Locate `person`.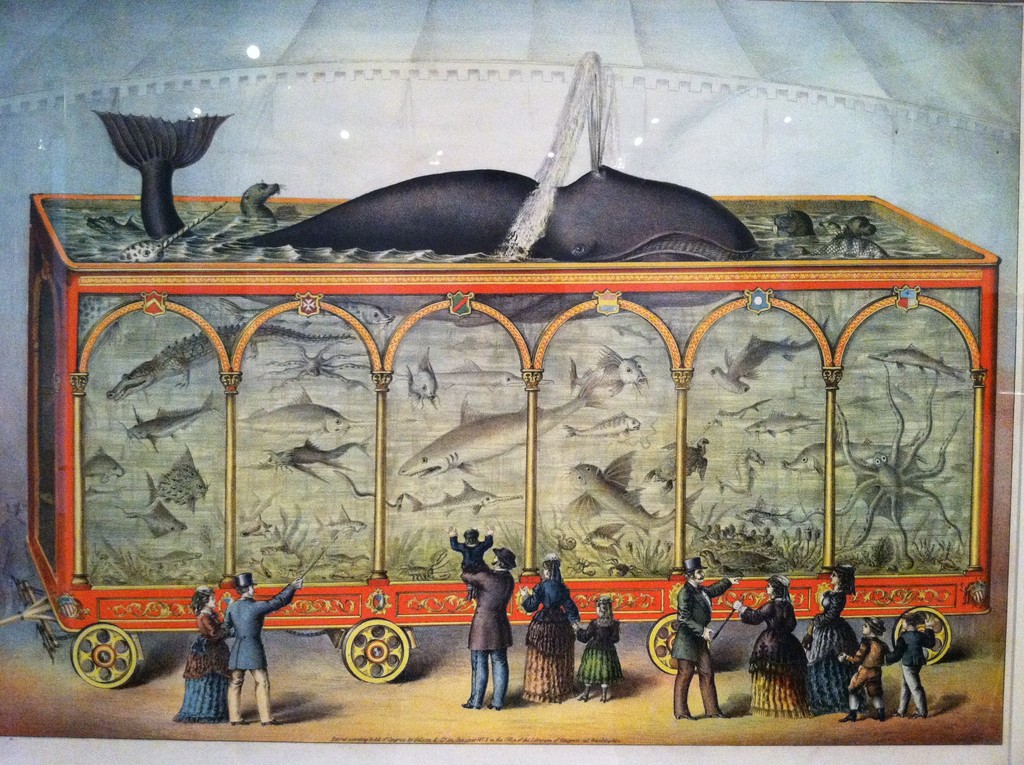
Bounding box: bbox(179, 597, 225, 724).
